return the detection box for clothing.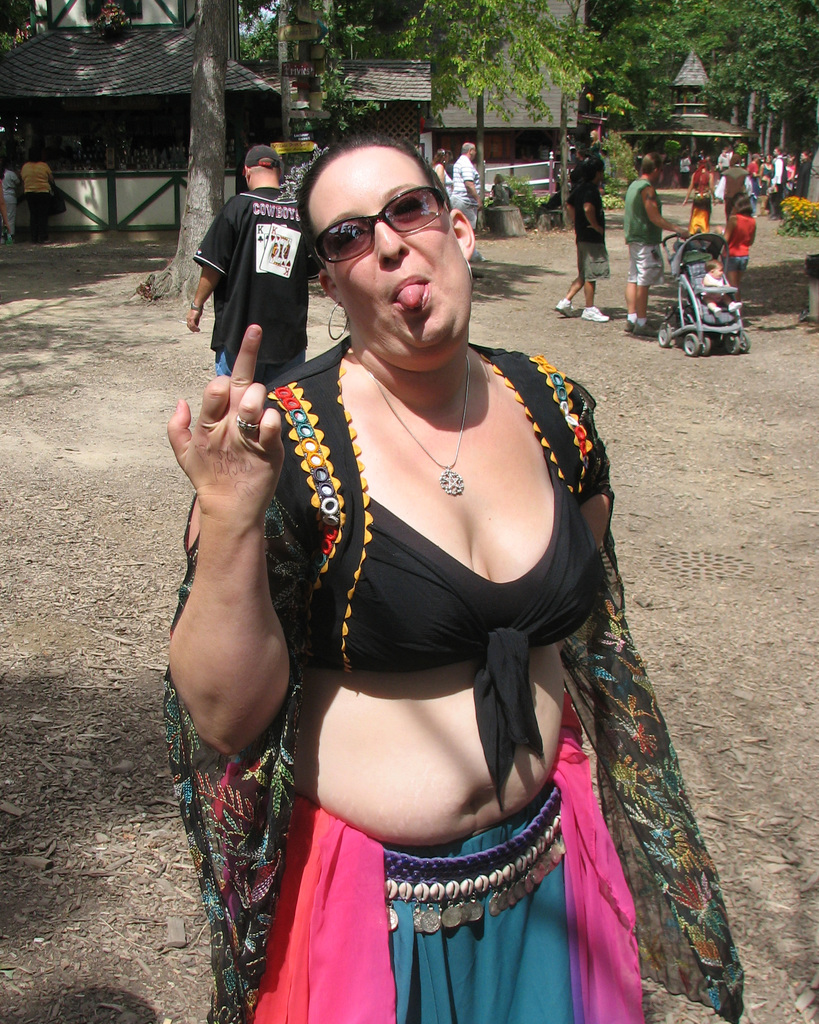
x1=685, y1=158, x2=713, y2=237.
